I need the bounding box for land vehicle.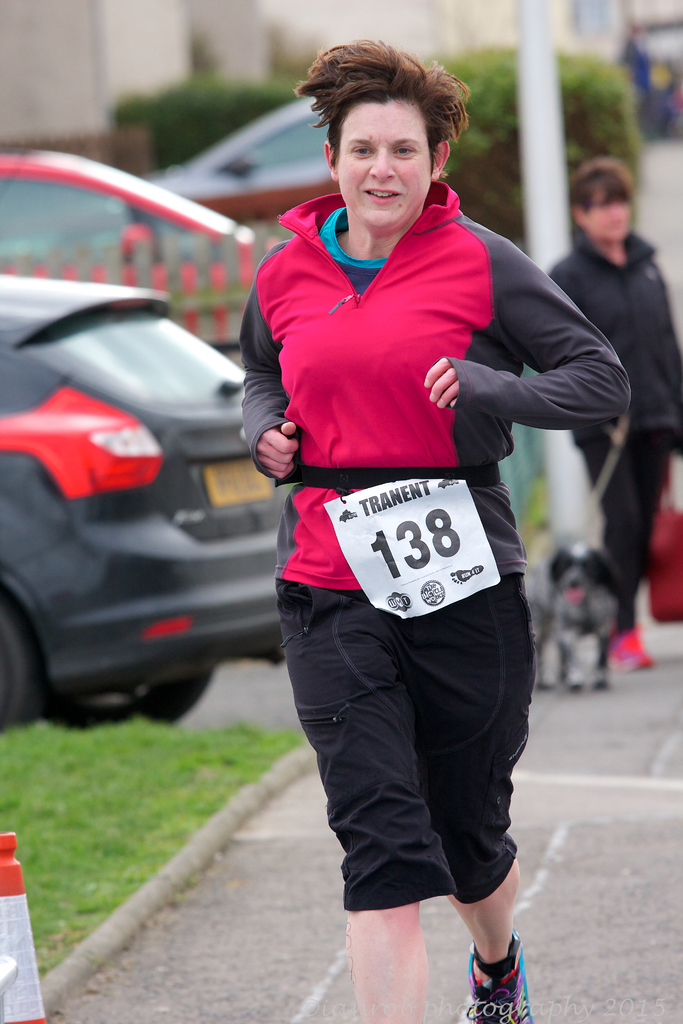
Here it is: region(20, 273, 274, 728).
